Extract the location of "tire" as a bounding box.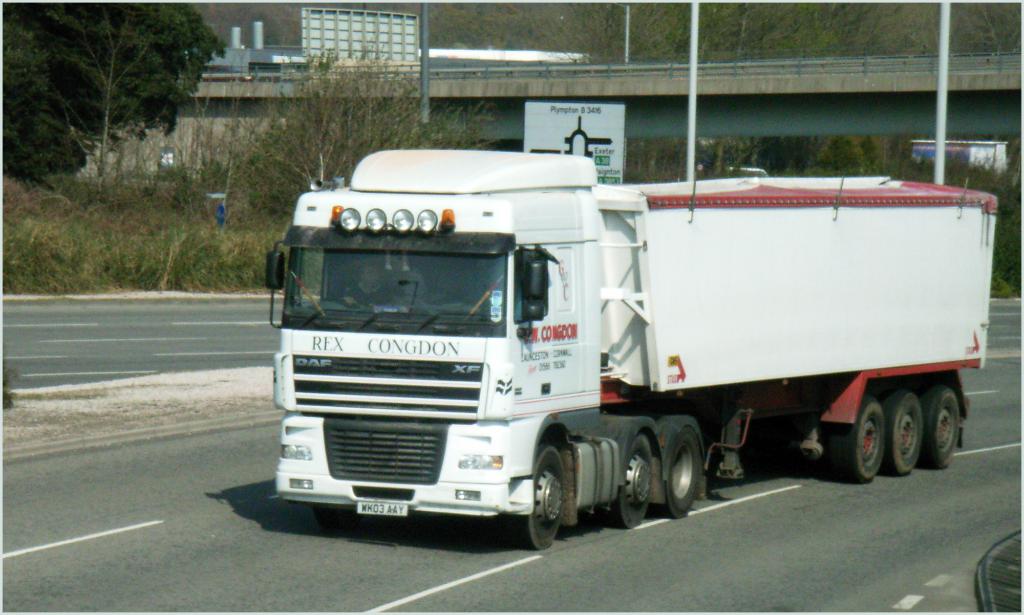
<bbox>658, 431, 702, 520</bbox>.
